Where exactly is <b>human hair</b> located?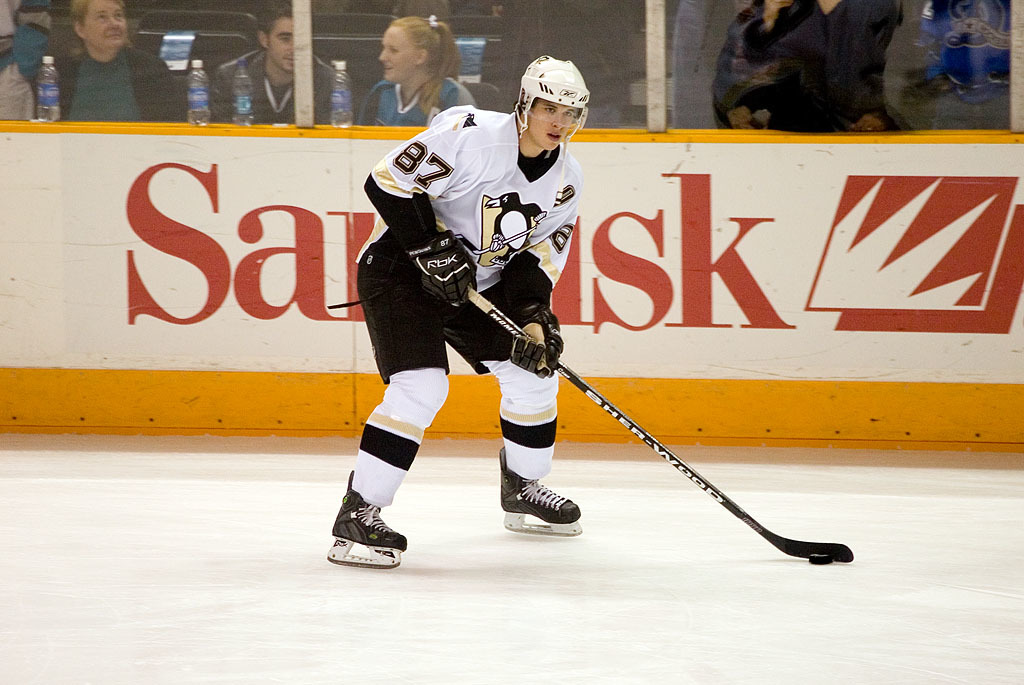
Its bounding box is BBox(258, 6, 301, 37).
